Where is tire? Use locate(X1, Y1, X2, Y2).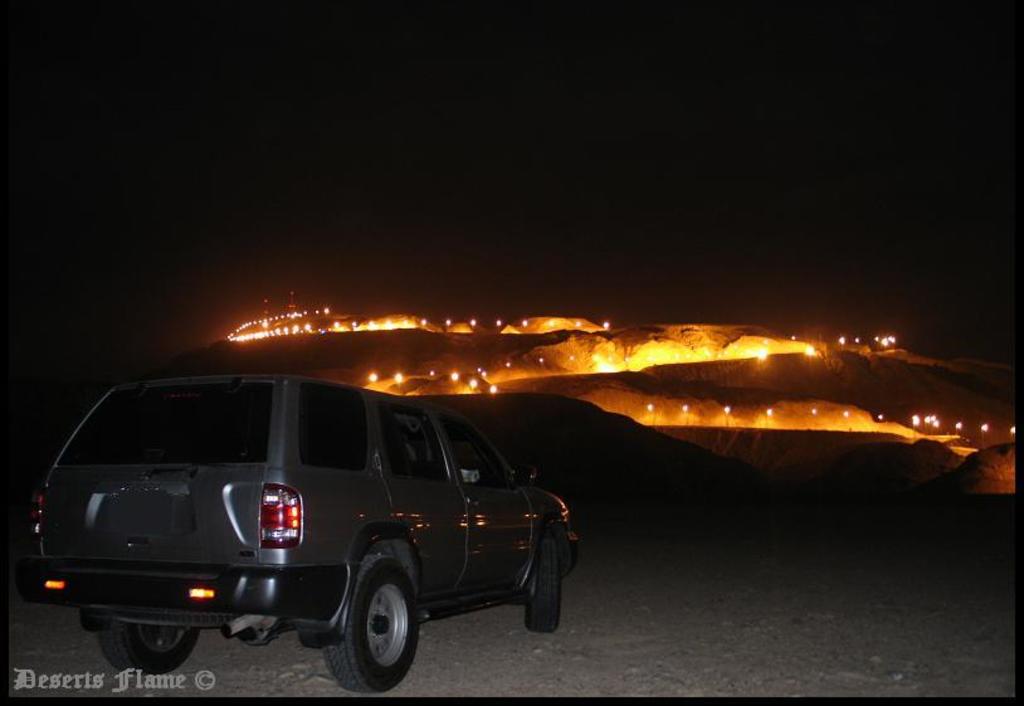
locate(520, 534, 562, 630).
